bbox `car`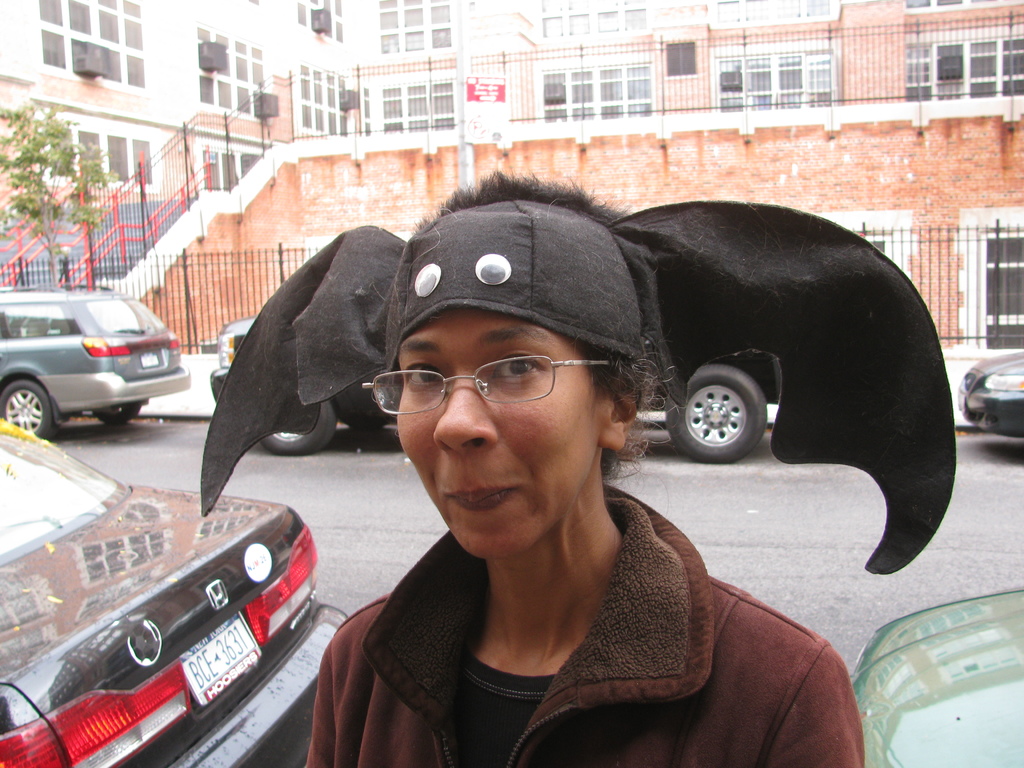
<box>851,579,1023,767</box>
